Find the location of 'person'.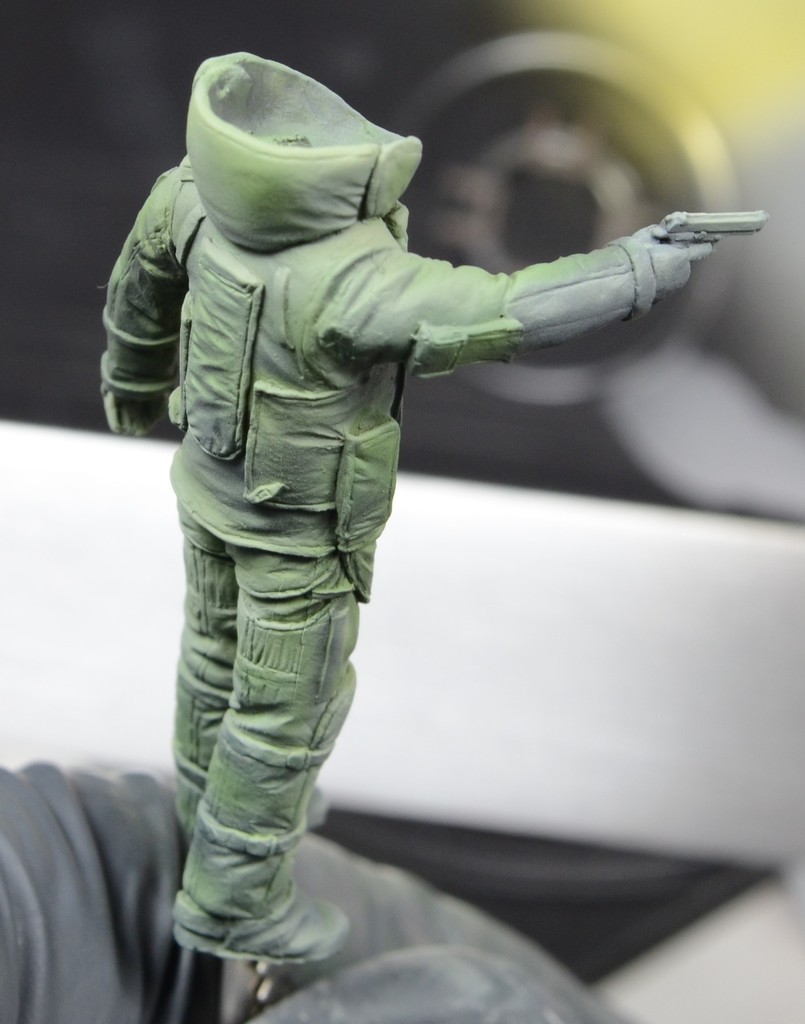
Location: detection(95, 43, 713, 963).
